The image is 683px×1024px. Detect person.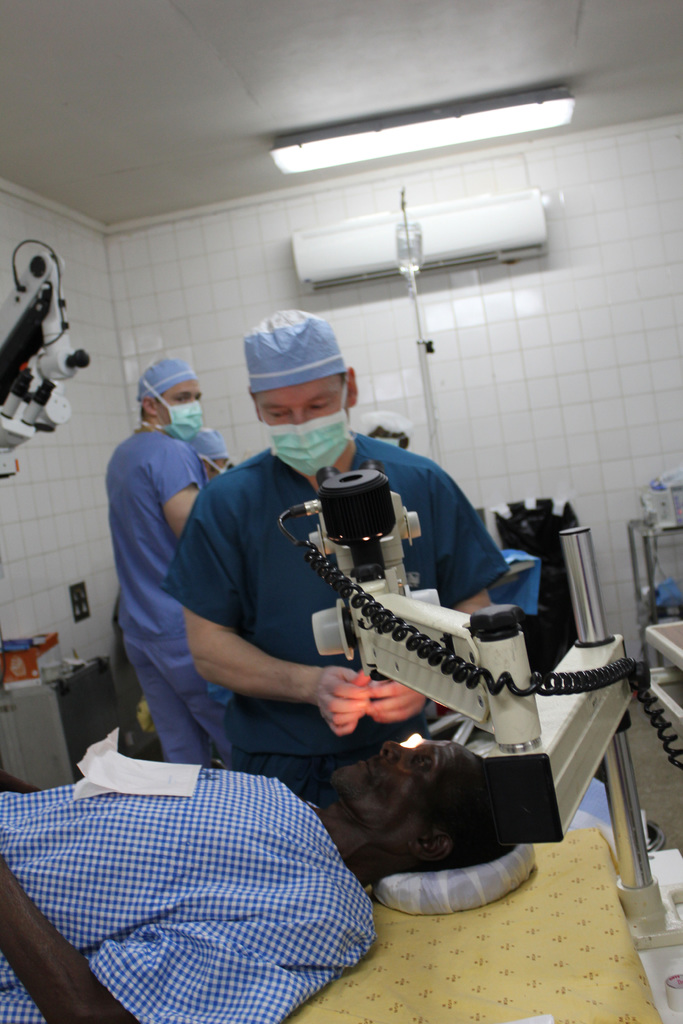
Detection: {"x1": 190, "y1": 419, "x2": 226, "y2": 476}.
